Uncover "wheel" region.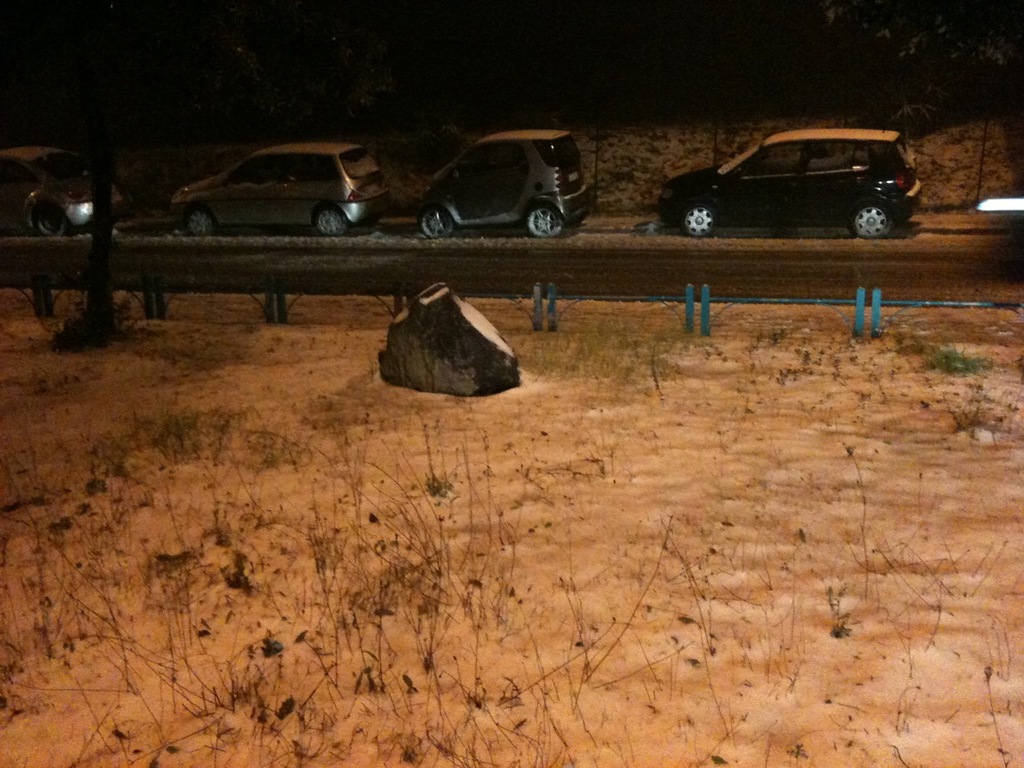
Uncovered: [left=31, top=205, right=78, bottom=241].
